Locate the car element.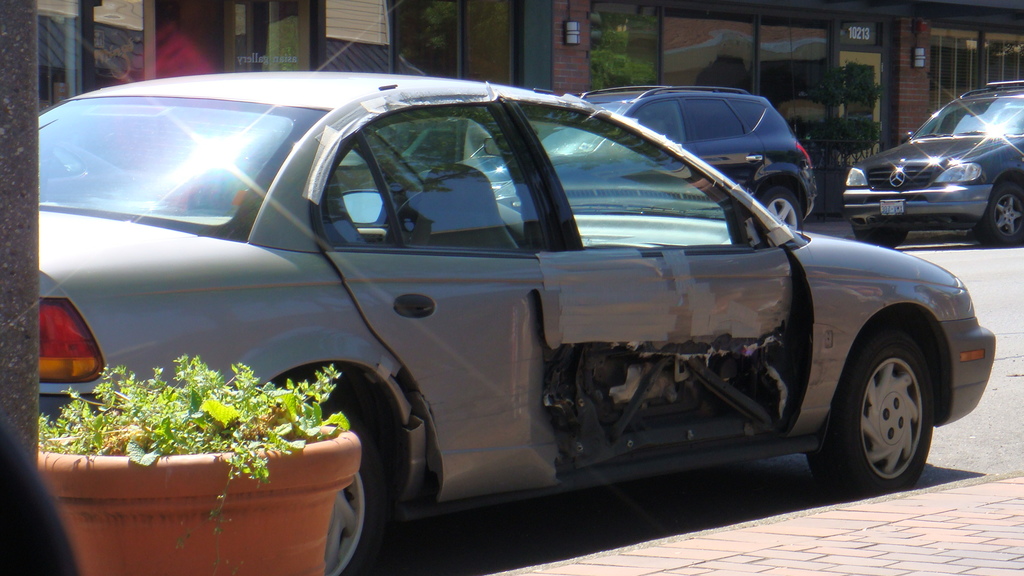
Element bbox: box=[584, 91, 814, 230].
